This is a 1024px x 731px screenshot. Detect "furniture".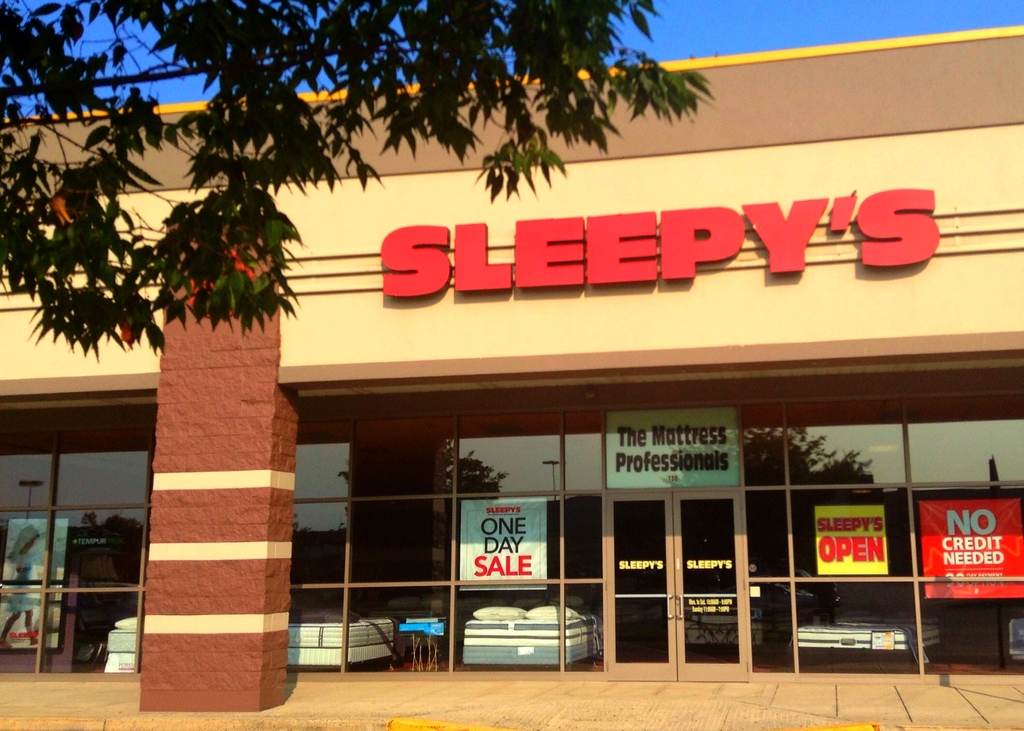
<region>467, 586, 613, 682</region>.
